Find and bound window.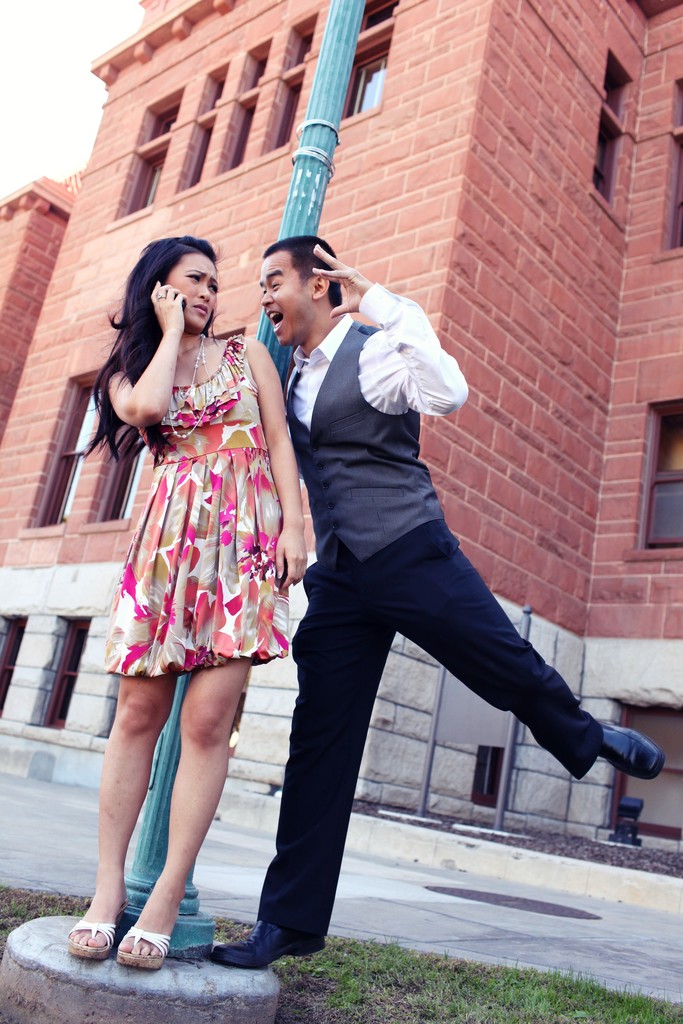
Bound: detection(640, 413, 682, 552).
